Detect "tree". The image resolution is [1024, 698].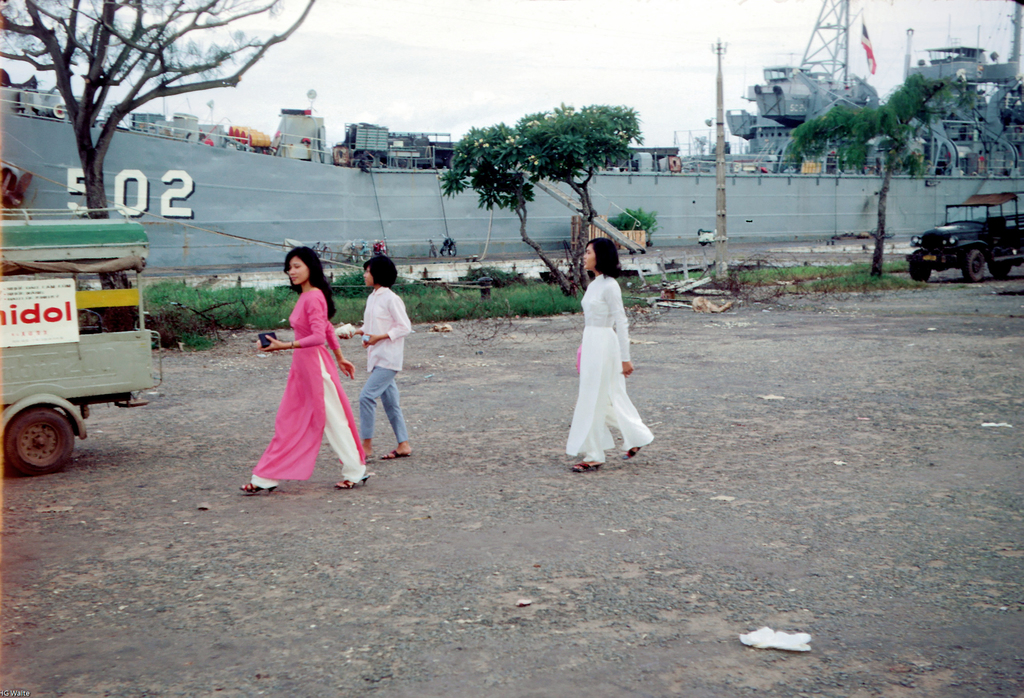
BBox(436, 99, 649, 303).
